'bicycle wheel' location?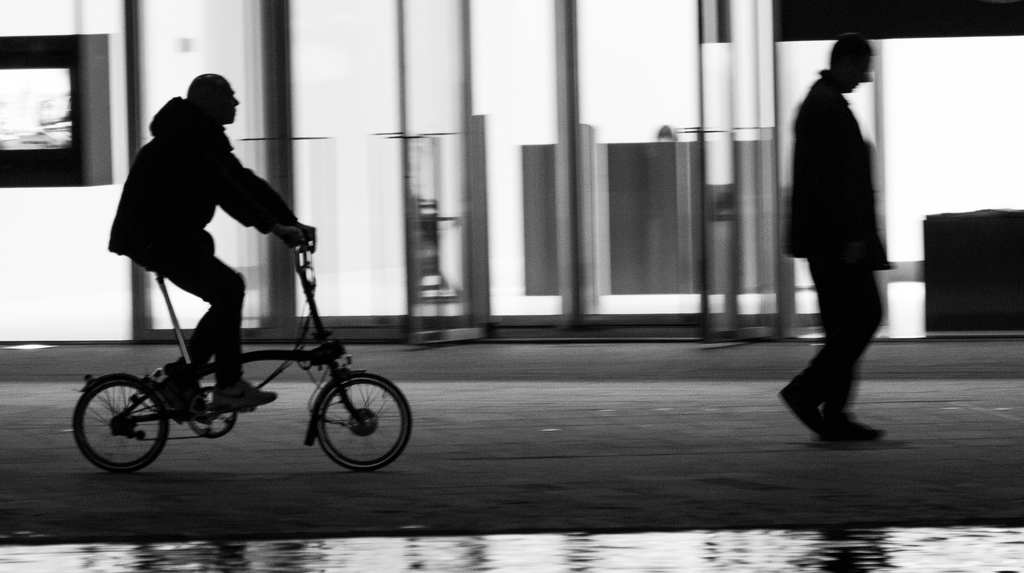
BBox(79, 365, 168, 465)
